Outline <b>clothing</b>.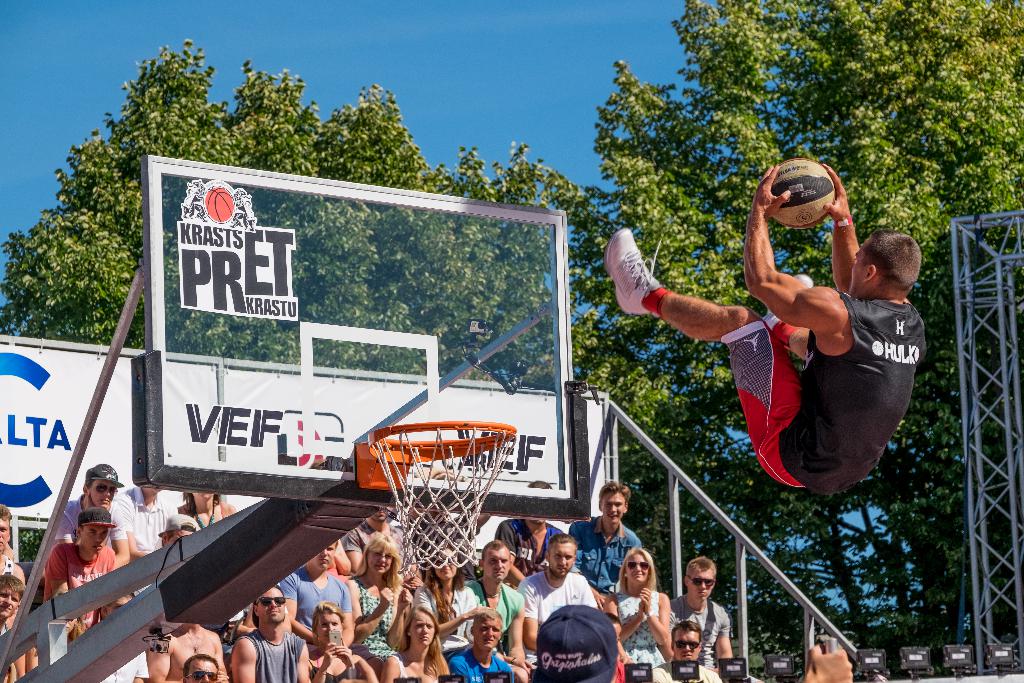
Outline: 350,580,404,659.
